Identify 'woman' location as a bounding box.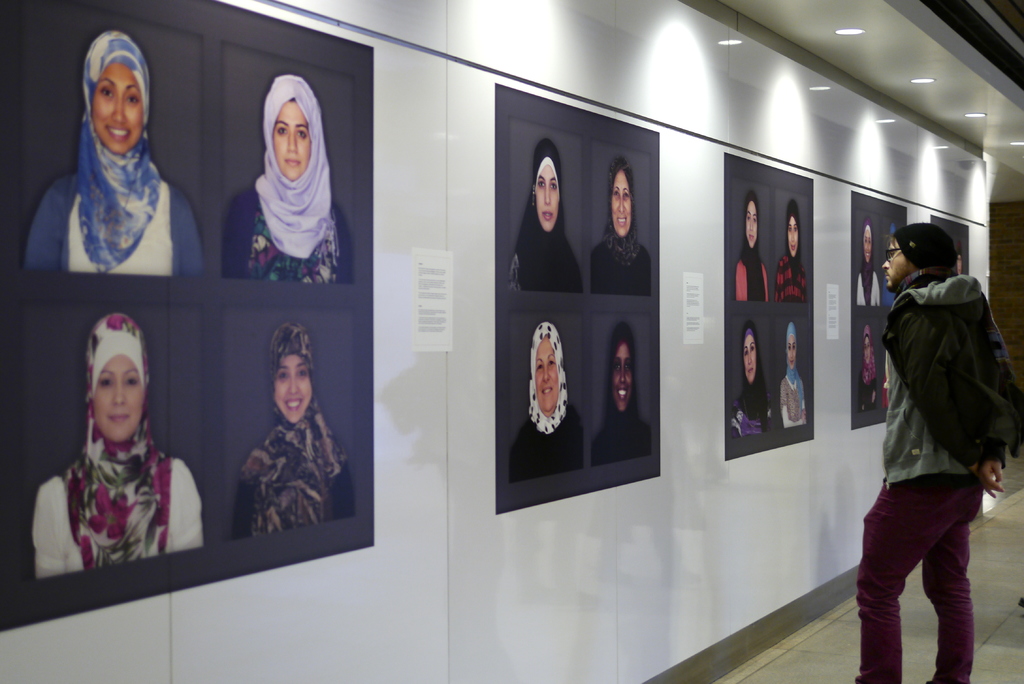
735, 188, 771, 301.
